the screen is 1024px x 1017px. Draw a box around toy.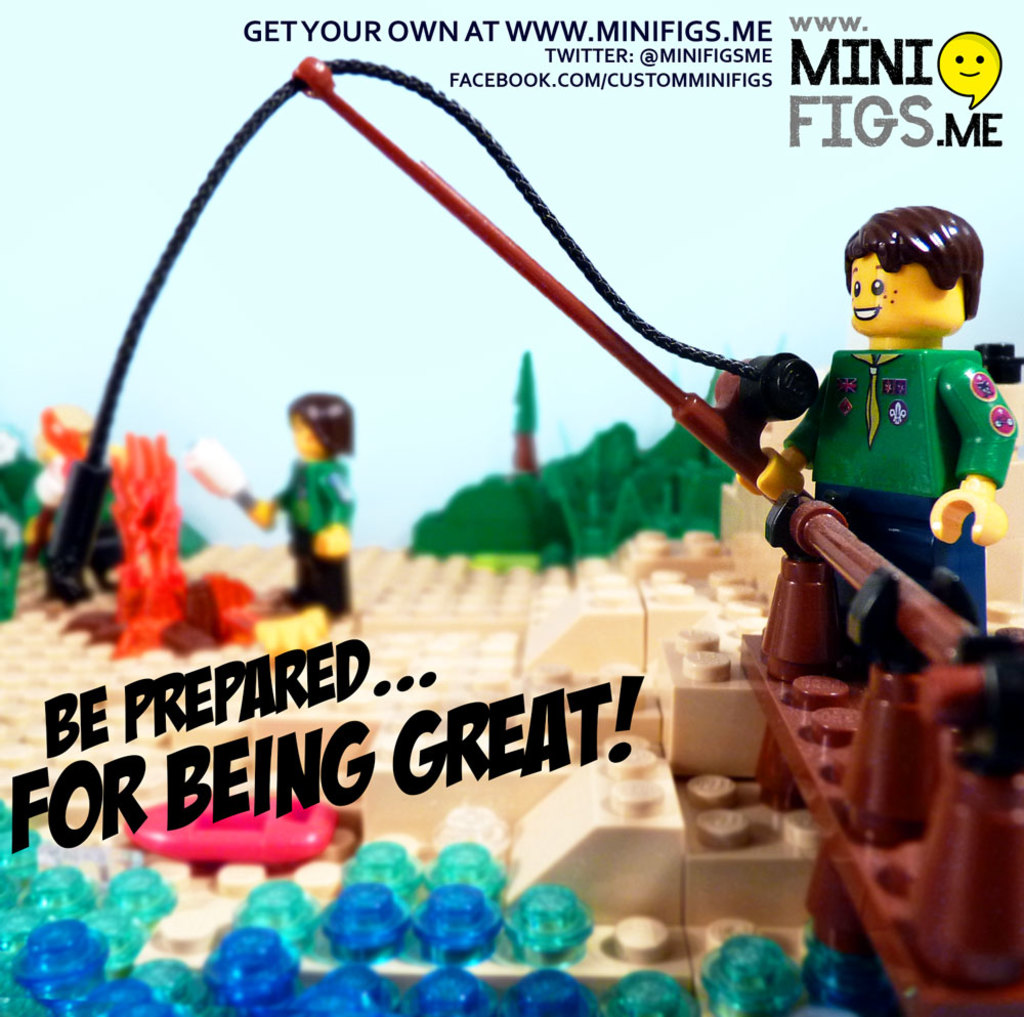
box(42, 52, 981, 685).
